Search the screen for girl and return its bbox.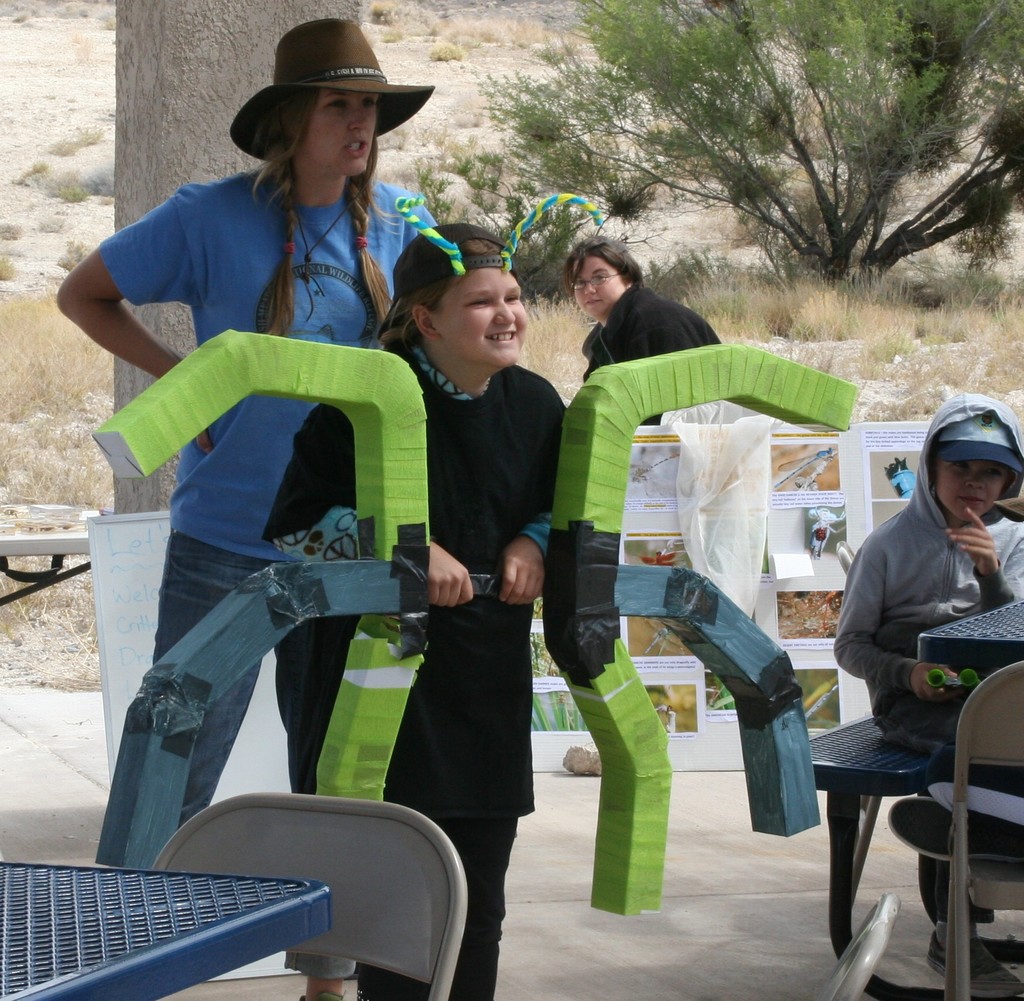
Found: pyautogui.locateOnScreen(54, 13, 434, 1000).
